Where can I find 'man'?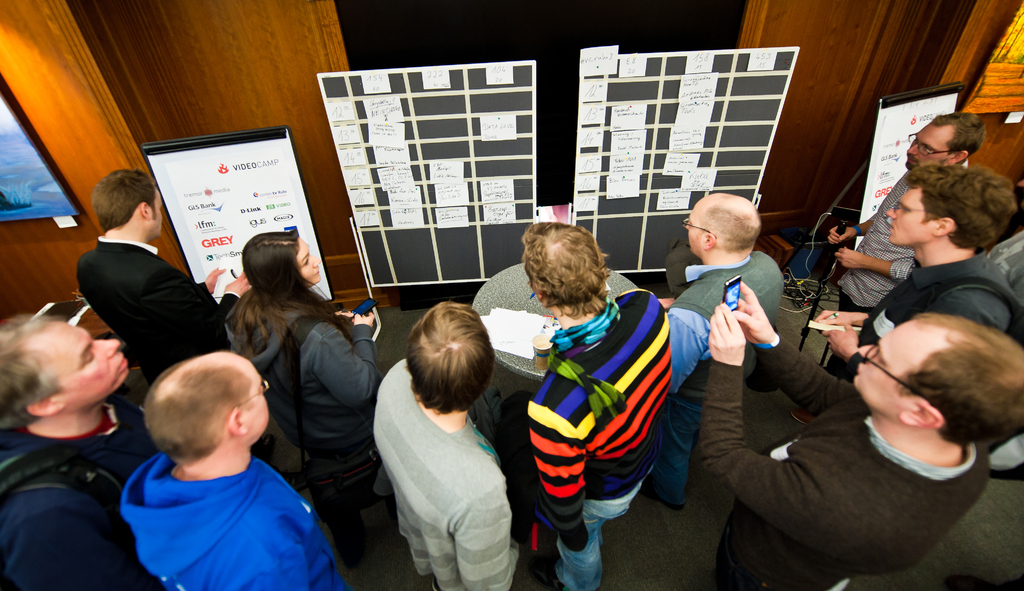
You can find it at x1=121 y1=351 x2=355 y2=590.
